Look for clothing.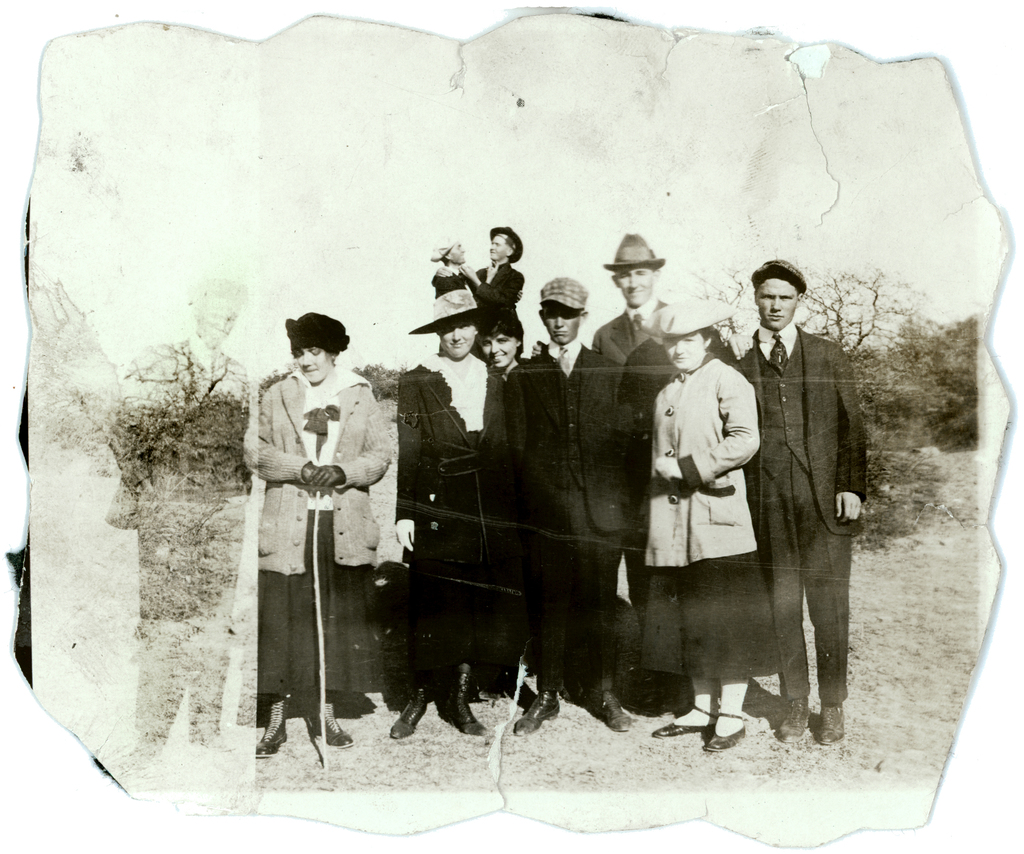
Found: 232:307:377:726.
